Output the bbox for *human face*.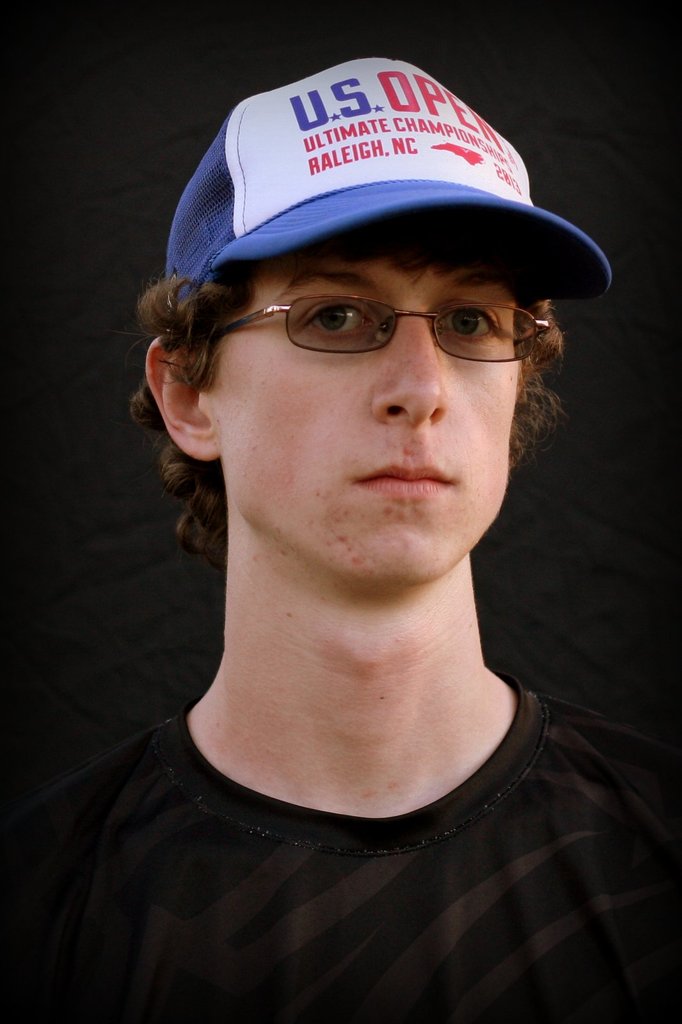
215:221:525:580.
